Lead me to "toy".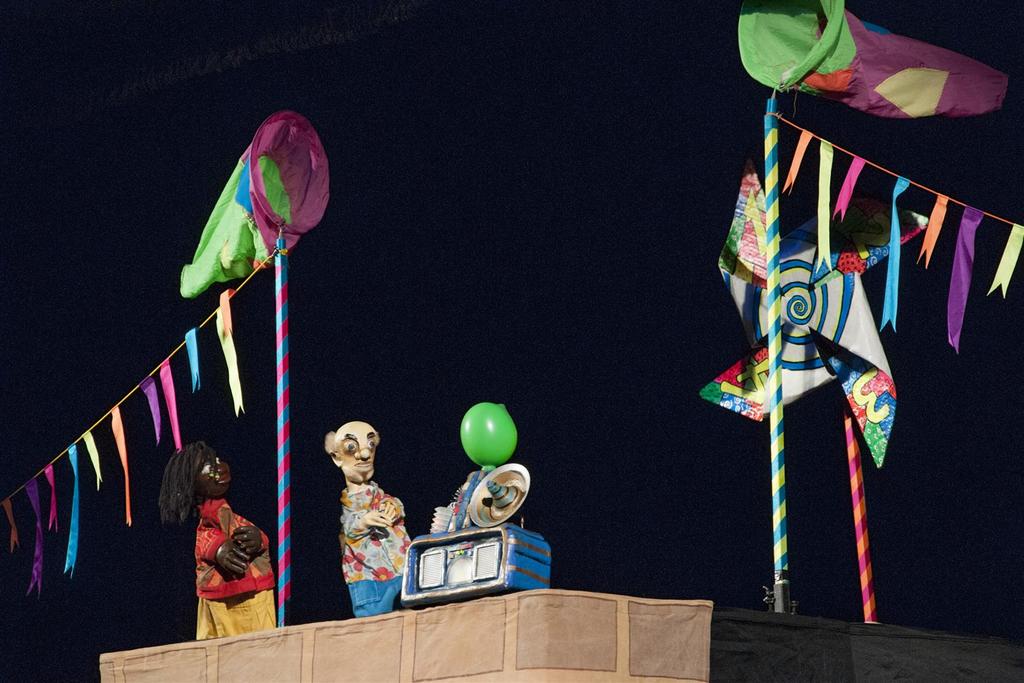
Lead to bbox=[682, 141, 932, 630].
